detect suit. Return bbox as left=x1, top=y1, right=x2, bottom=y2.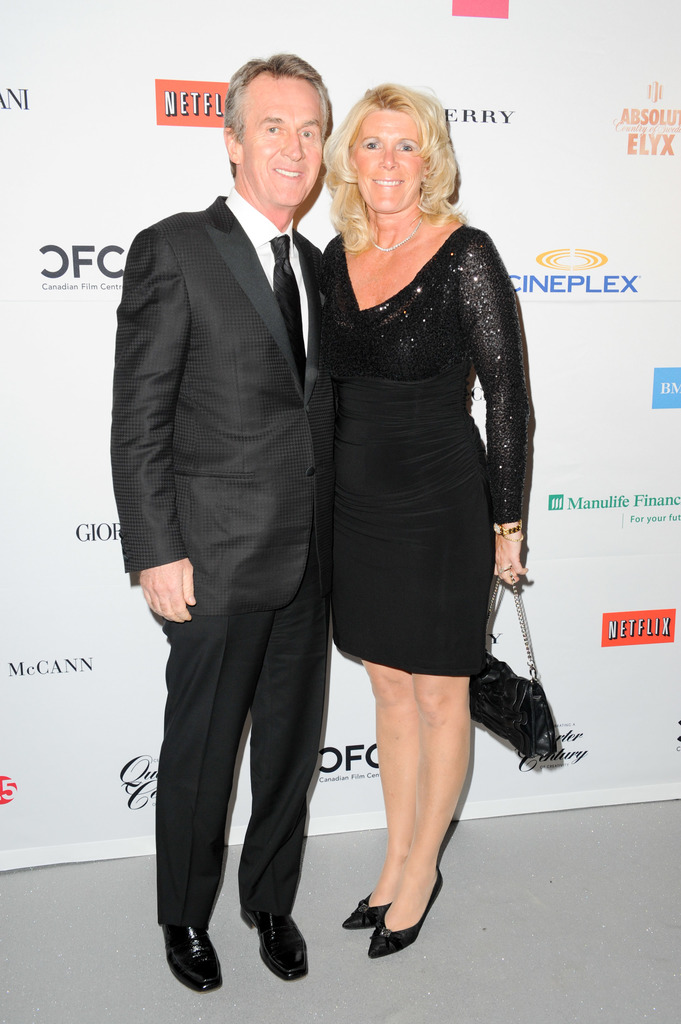
left=120, top=88, right=346, bottom=992.
